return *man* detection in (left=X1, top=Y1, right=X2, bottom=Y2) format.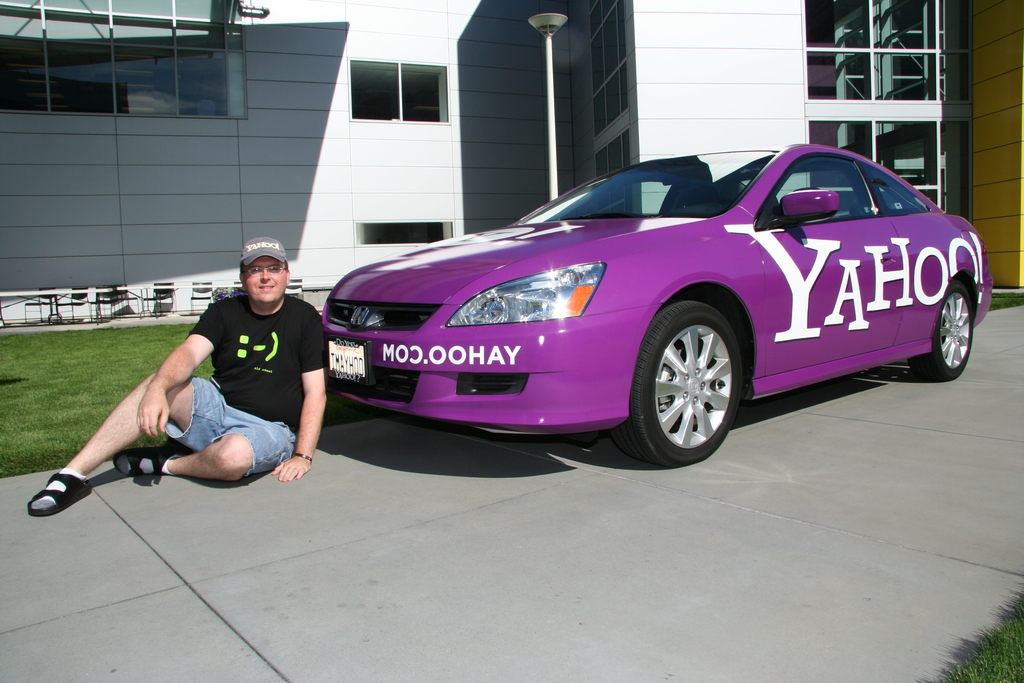
(left=58, top=240, right=346, bottom=518).
